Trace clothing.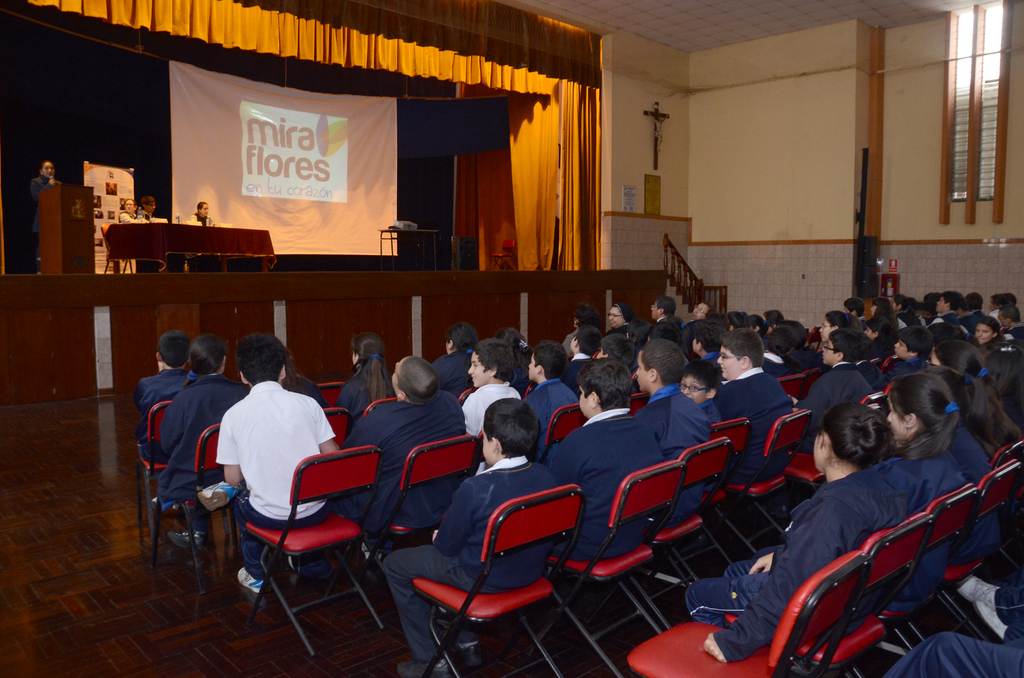
Traced to left=563, top=329, right=577, bottom=351.
